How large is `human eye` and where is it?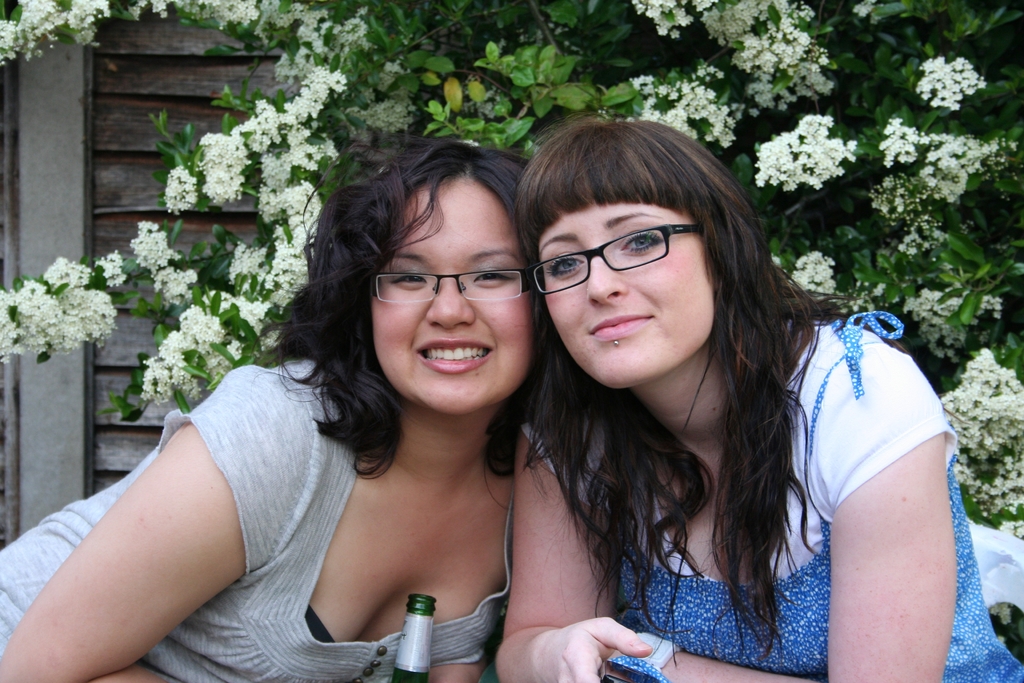
Bounding box: [left=548, top=227, right=697, bottom=284].
